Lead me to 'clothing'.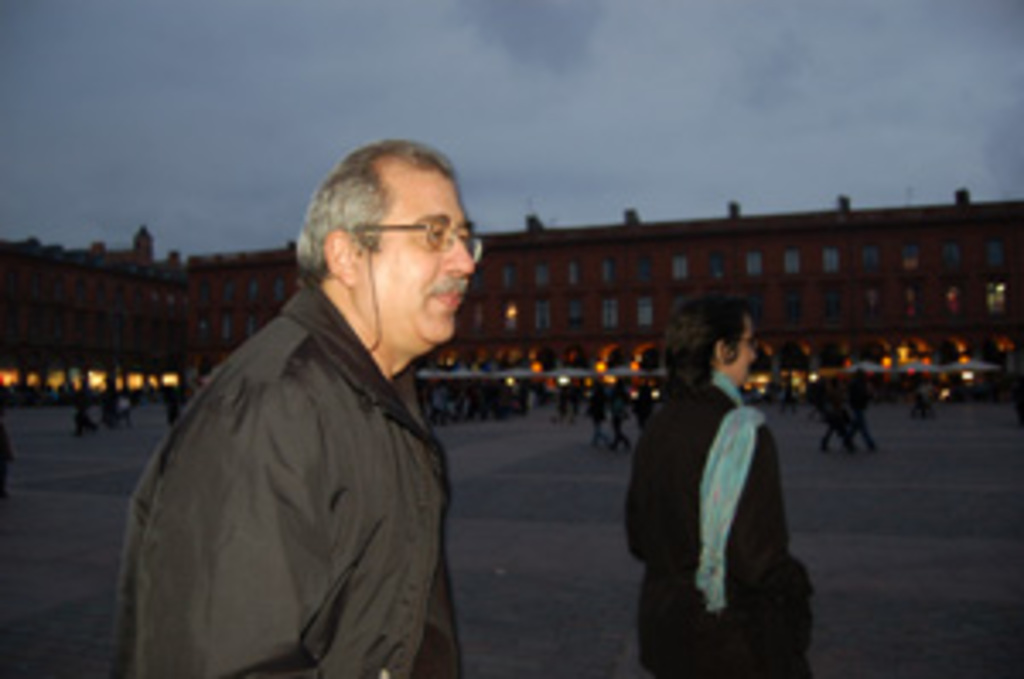
Lead to Rect(816, 382, 850, 444).
